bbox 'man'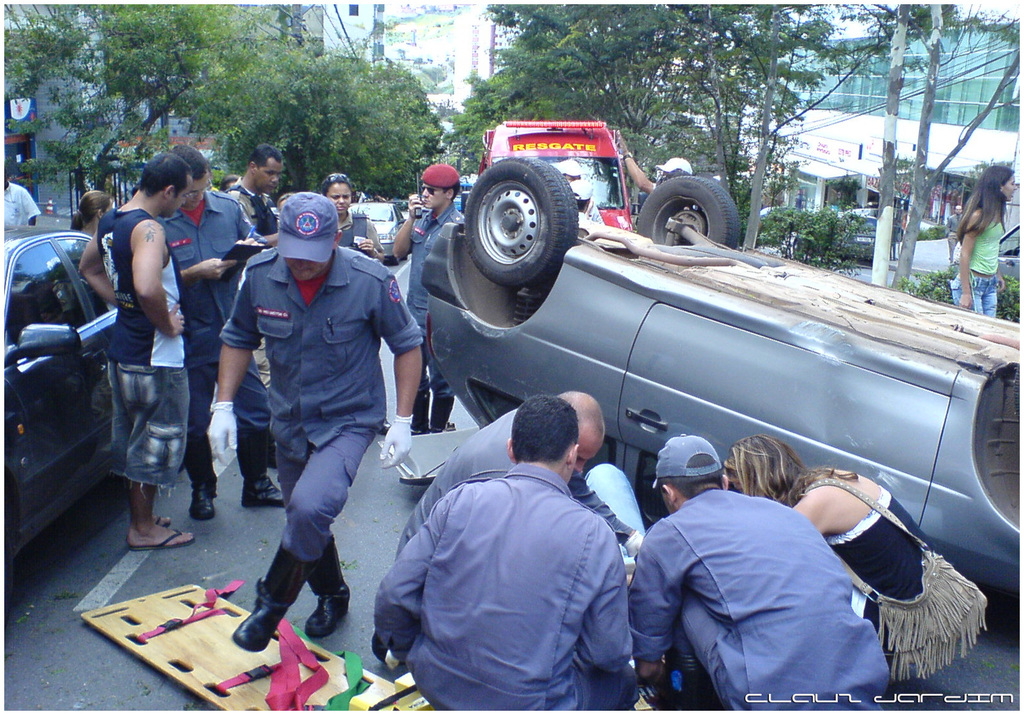
crop(396, 162, 467, 438)
